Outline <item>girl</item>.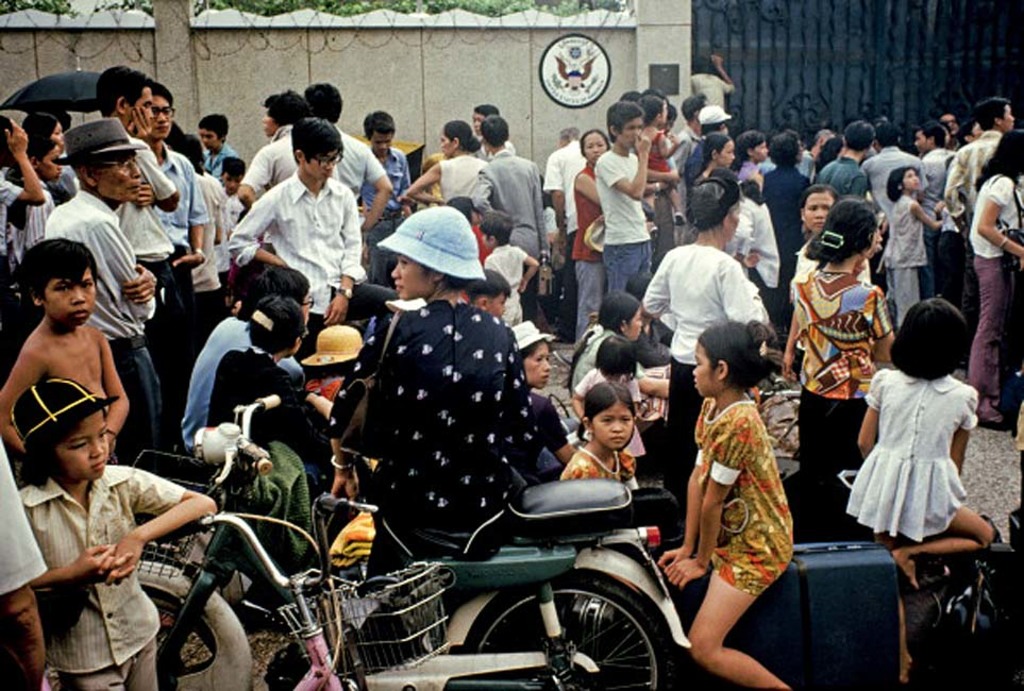
Outline: <box>857,293,994,682</box>.
